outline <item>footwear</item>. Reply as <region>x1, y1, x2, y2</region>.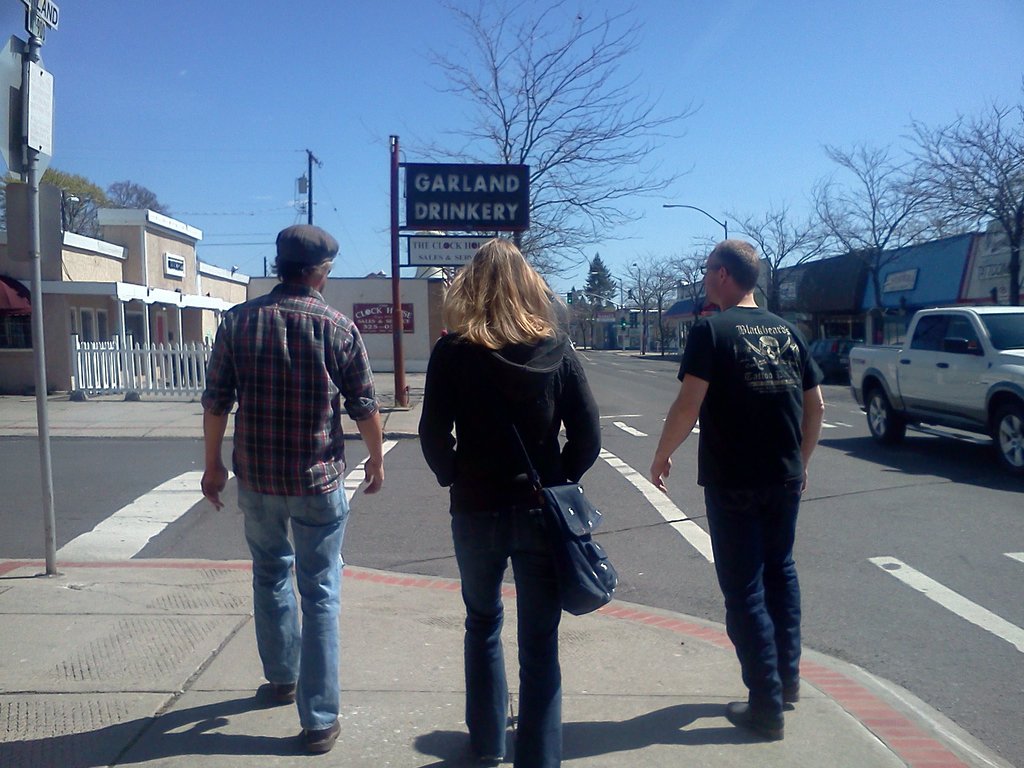
<region>724, 704, 785, 740</region>.
